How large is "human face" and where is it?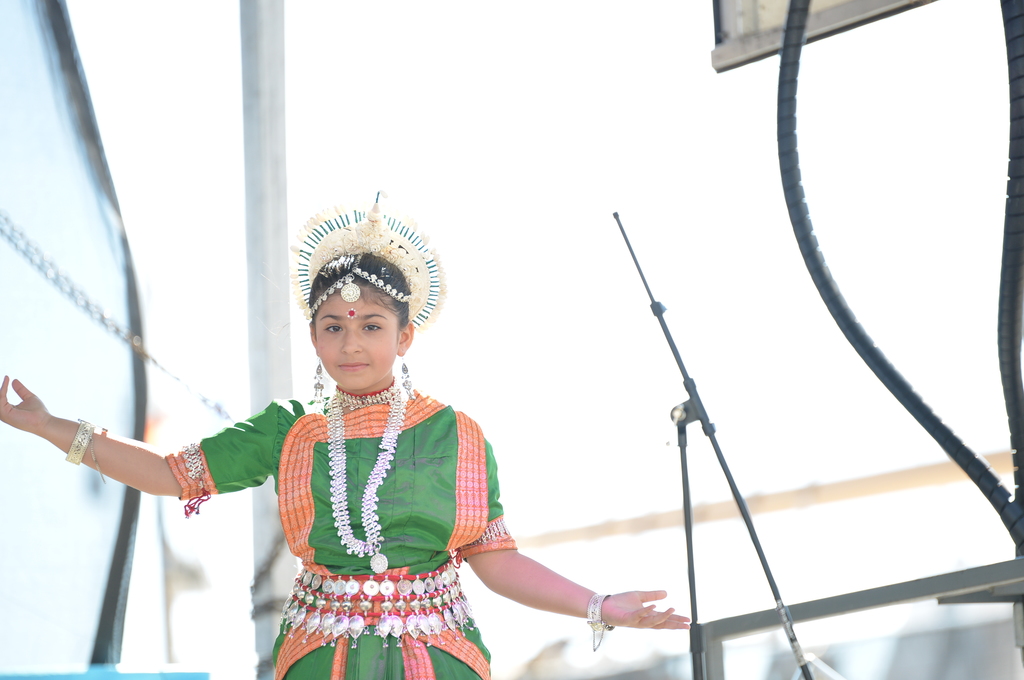
Bounding box: bbox=(311, 281, 401, 390).
